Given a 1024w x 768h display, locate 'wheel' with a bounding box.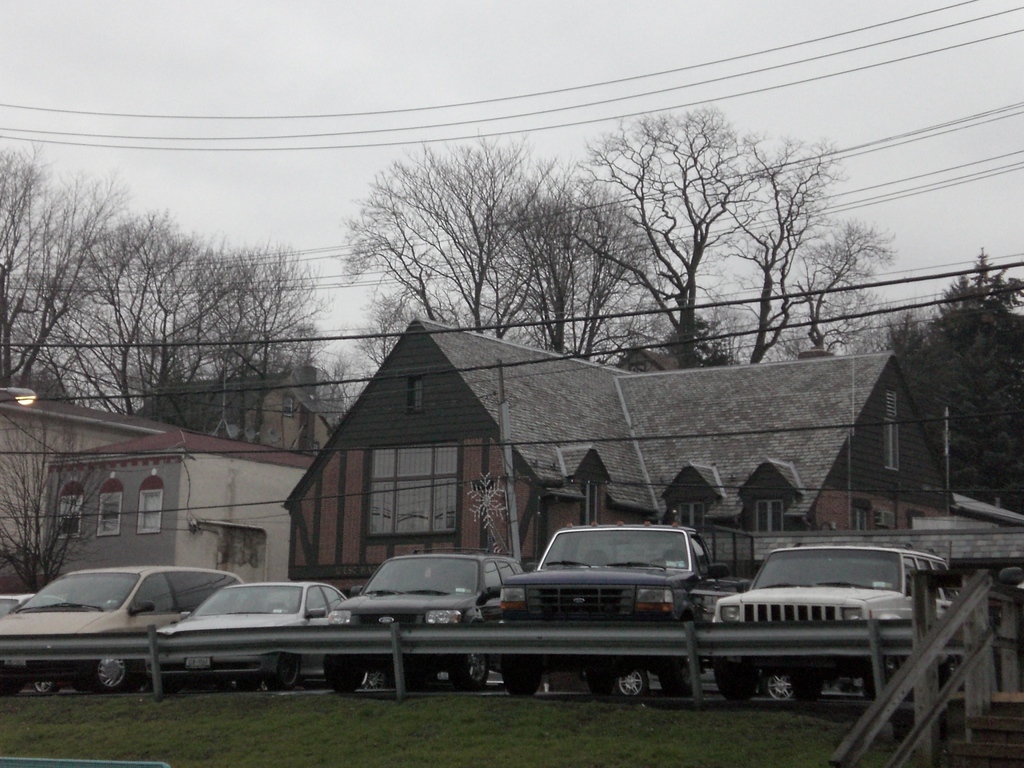
Located: 93 658 124 692.
